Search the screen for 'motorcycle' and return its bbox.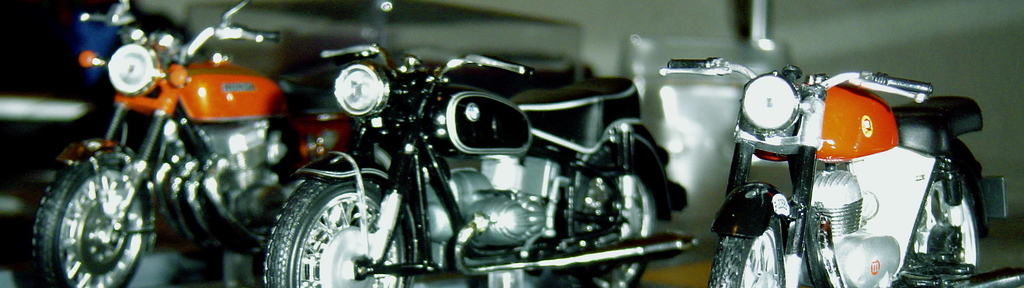
Found: <bbox>692, 36, 994, 287</bbox>.
